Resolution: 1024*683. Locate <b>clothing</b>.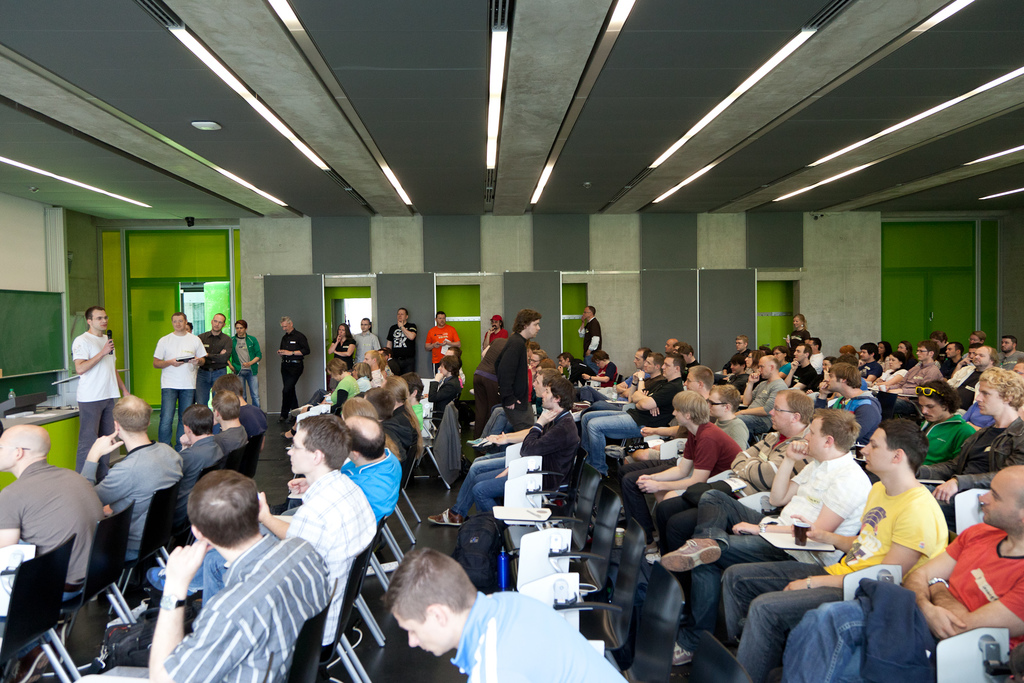
356/331/381/362.
